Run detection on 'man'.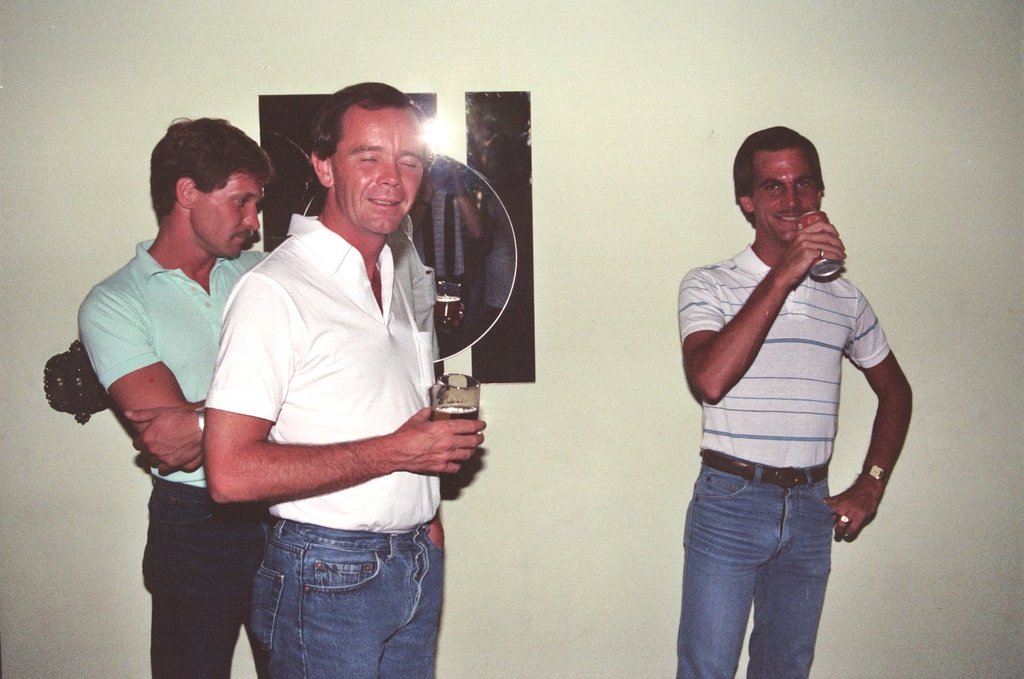
Result: pyautogui.locateOnScreen(206, 76, 487, 678).
